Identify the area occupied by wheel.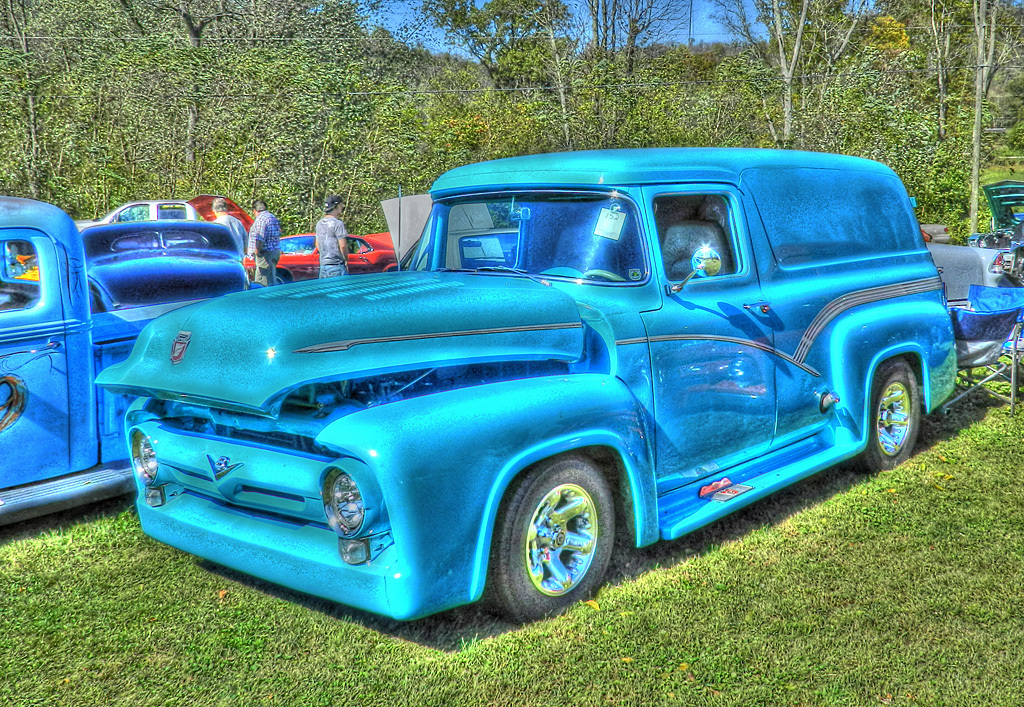
Area: (493, 459, 619, 611).
